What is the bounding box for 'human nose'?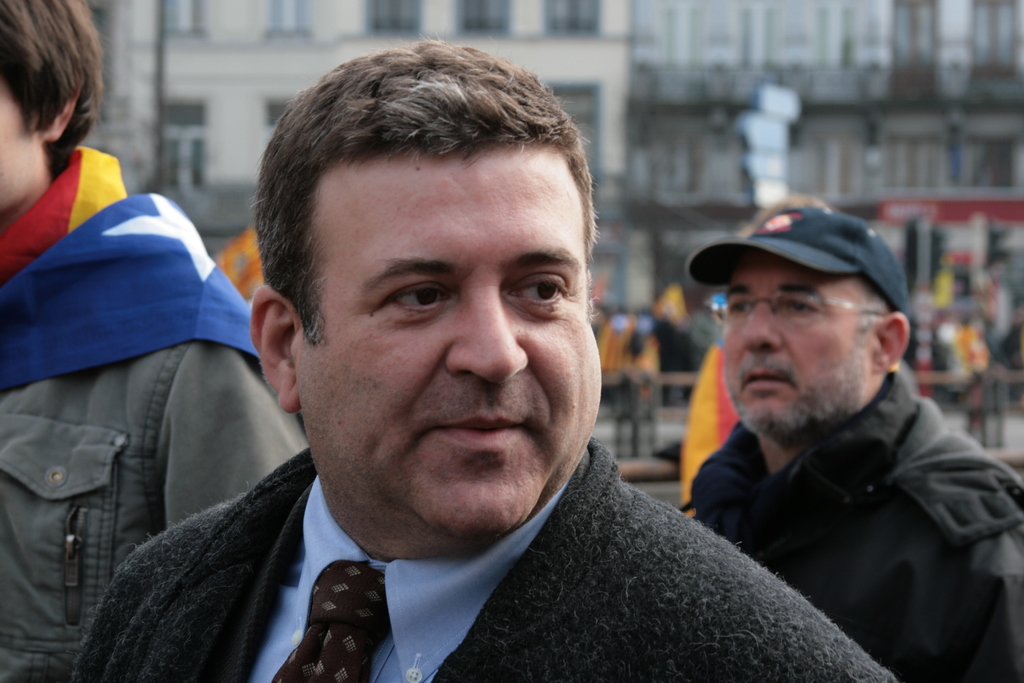
(447, 281, 532, 384).
